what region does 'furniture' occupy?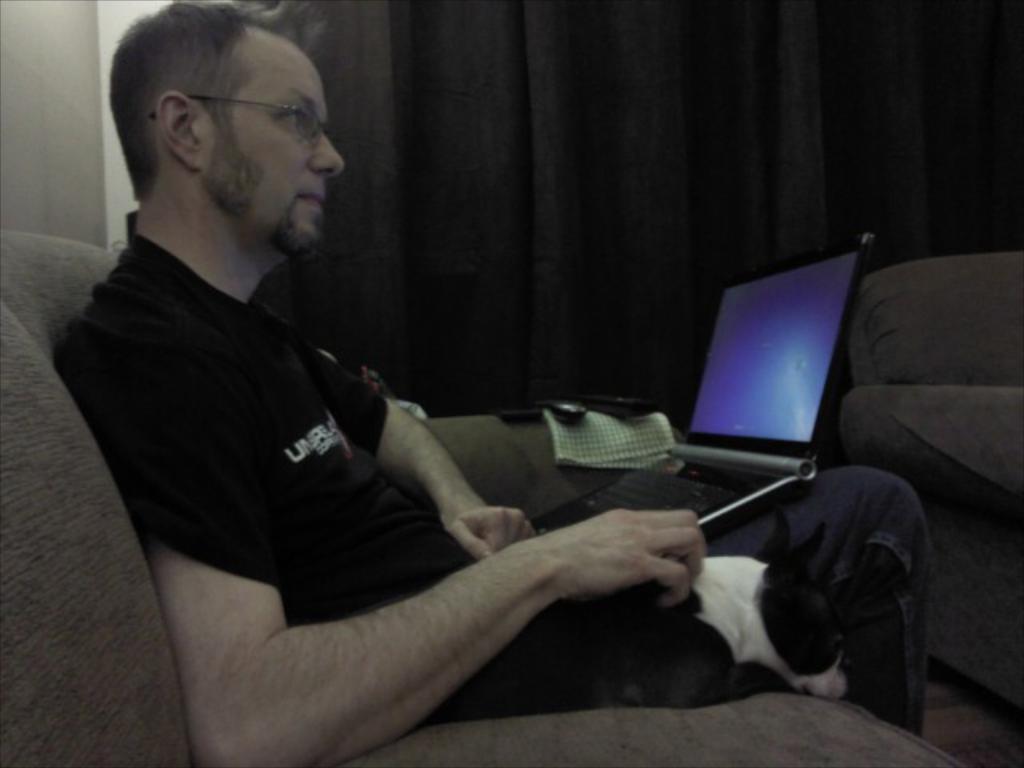
[x1=0, y1=224, x2=965, y2=766].
